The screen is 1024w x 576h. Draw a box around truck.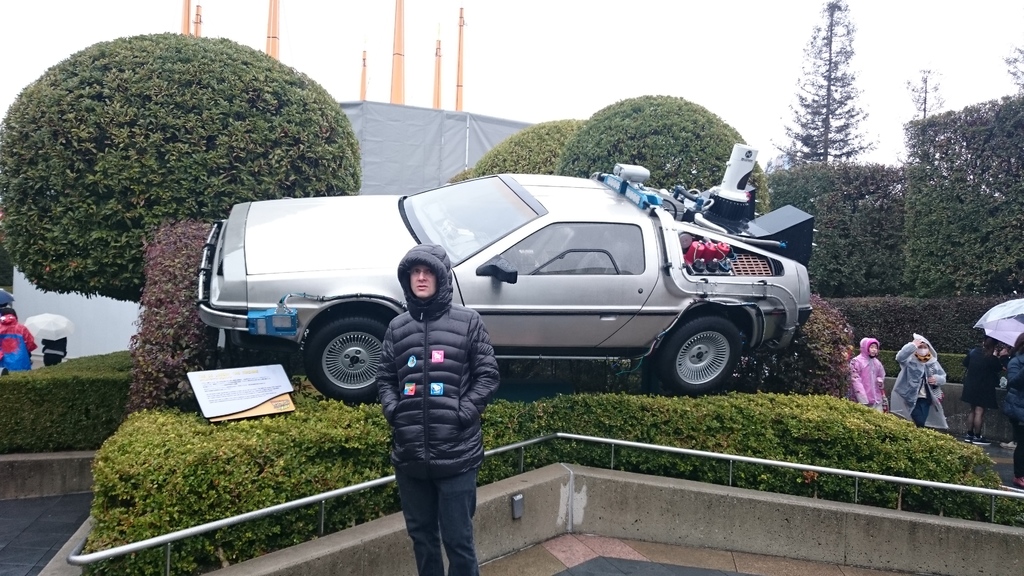
(left=195, top=171, right=816, bottom=399).
